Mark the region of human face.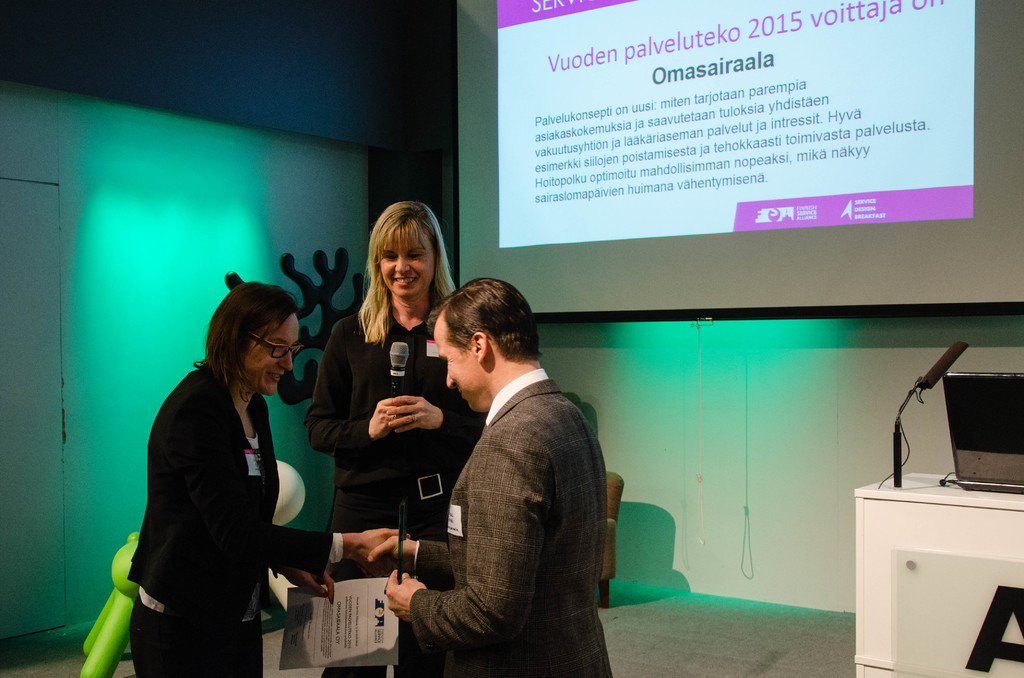
Region: [378,220,428,305].
